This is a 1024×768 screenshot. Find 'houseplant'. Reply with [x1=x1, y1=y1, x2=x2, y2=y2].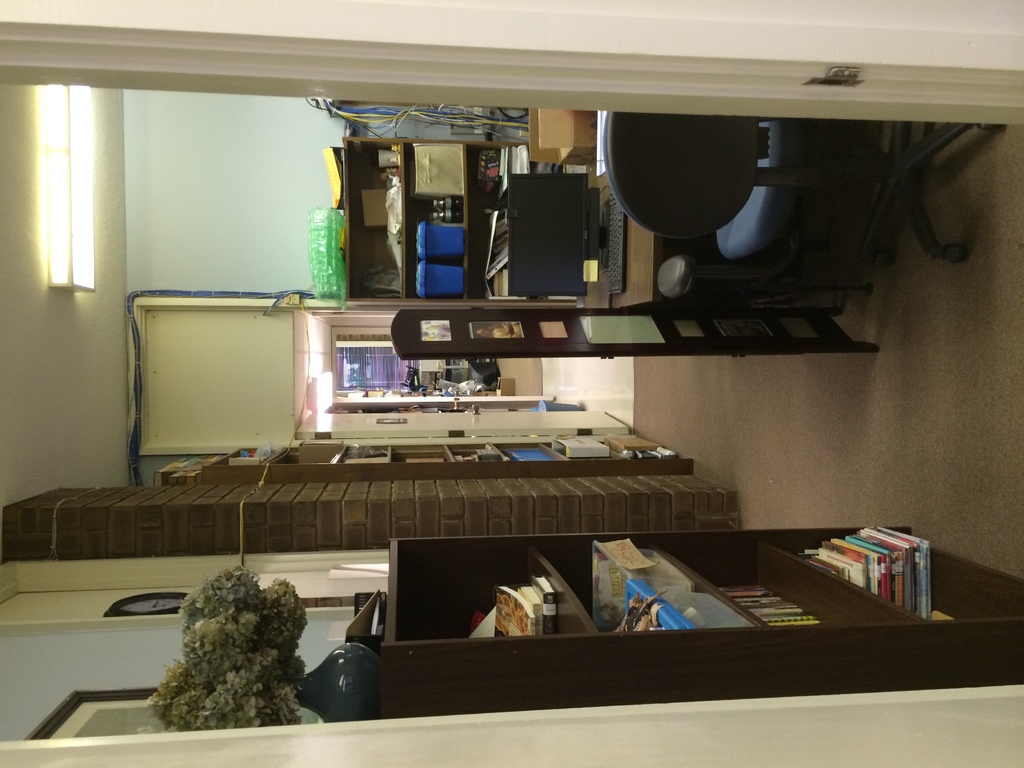
[x1=145, y1=563, x2=378, y2=729].
